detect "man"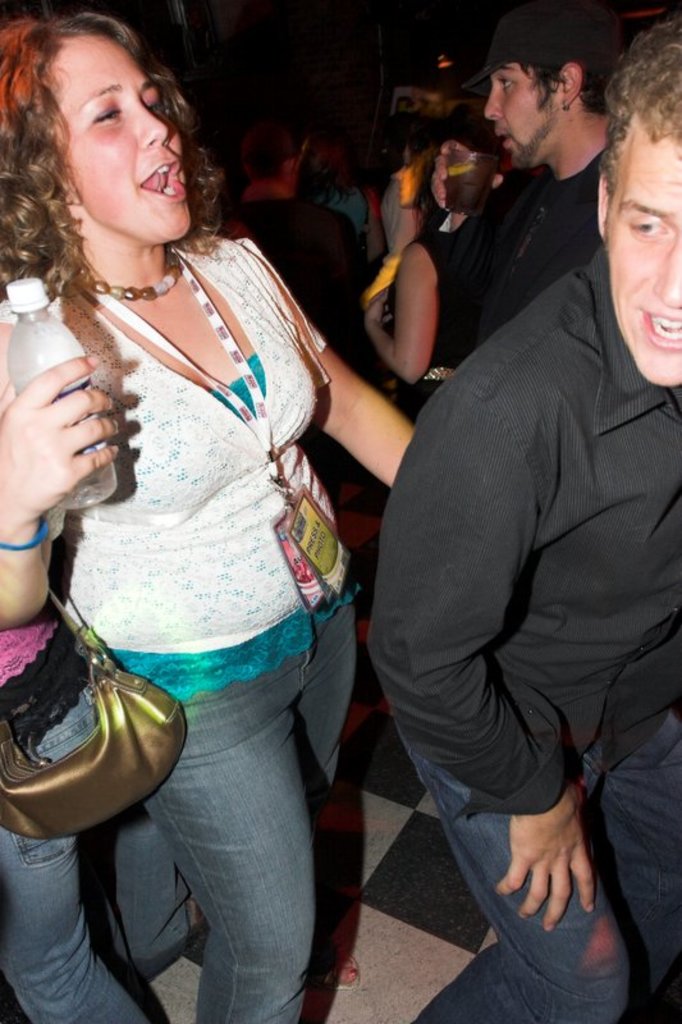
crop(356, 17, 681, 1021)
